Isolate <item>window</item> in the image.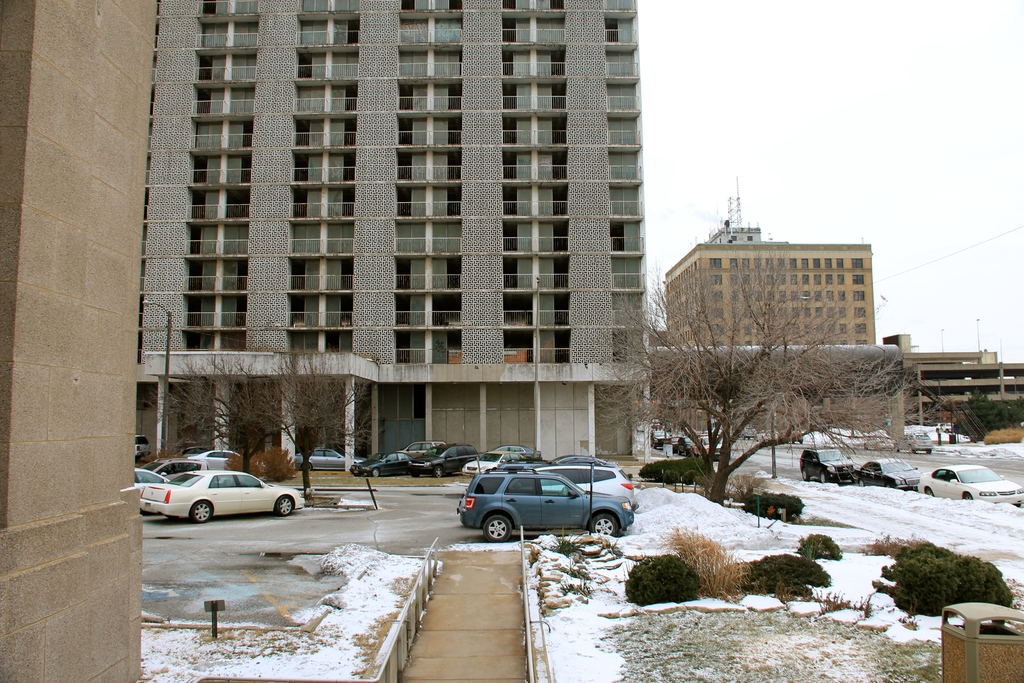
Isolated region: box(500, 0, 572, 362).
